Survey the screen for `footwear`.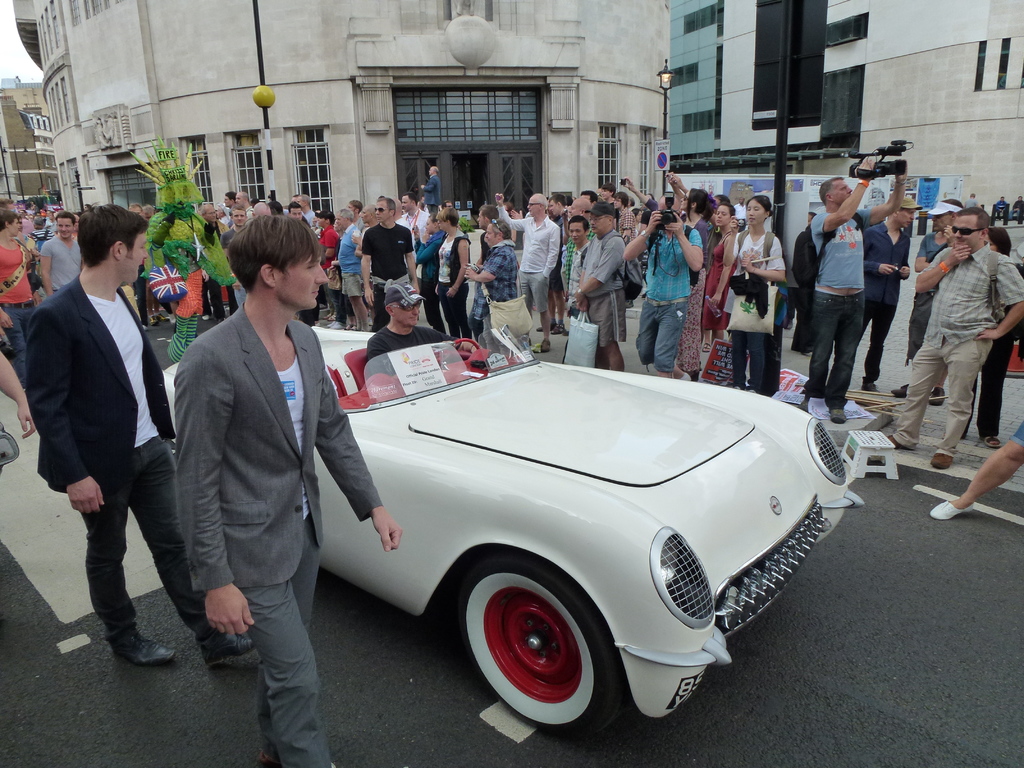
Survey found: [558,308,573,337].
